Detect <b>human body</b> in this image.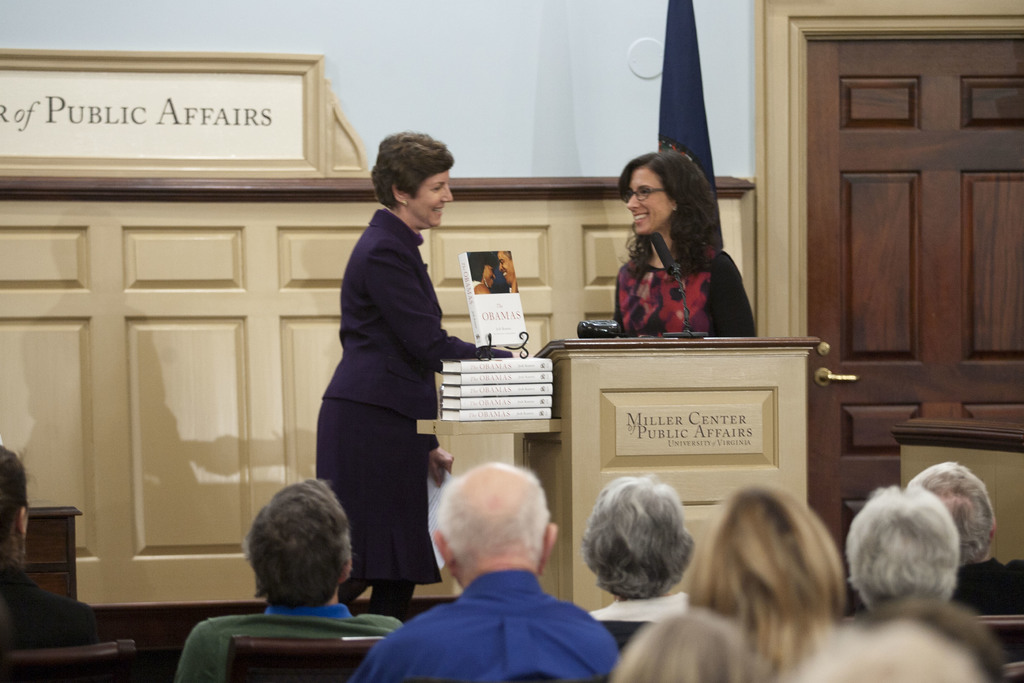
Detection: <bbox>602, 158, 749, 345</bbox>.
